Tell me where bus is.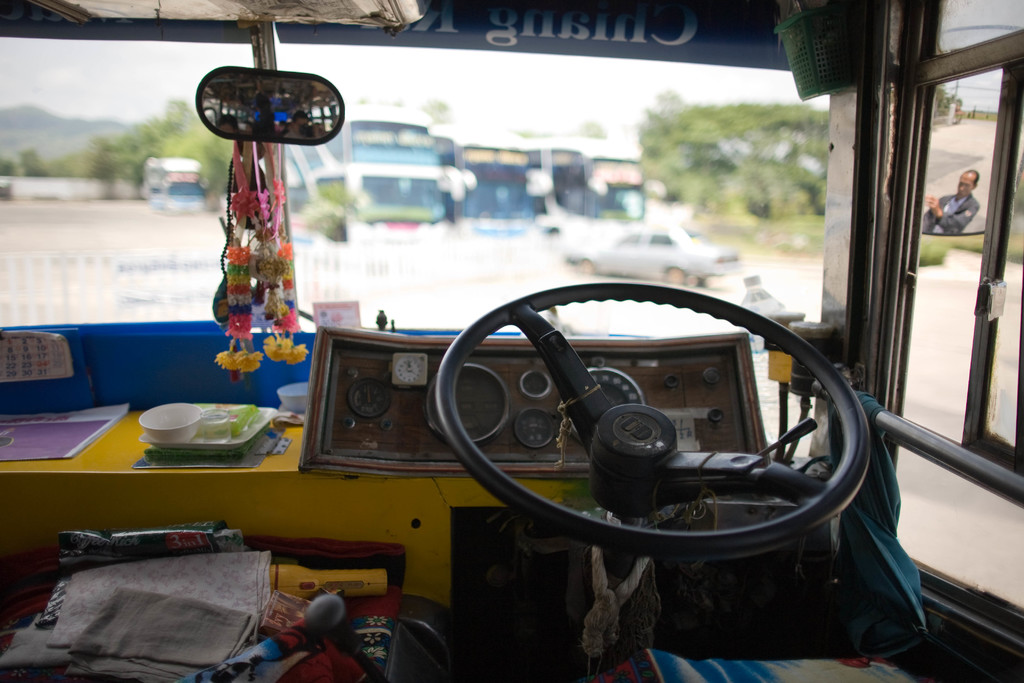
bus is at box=[430, 120, 538, 238].
